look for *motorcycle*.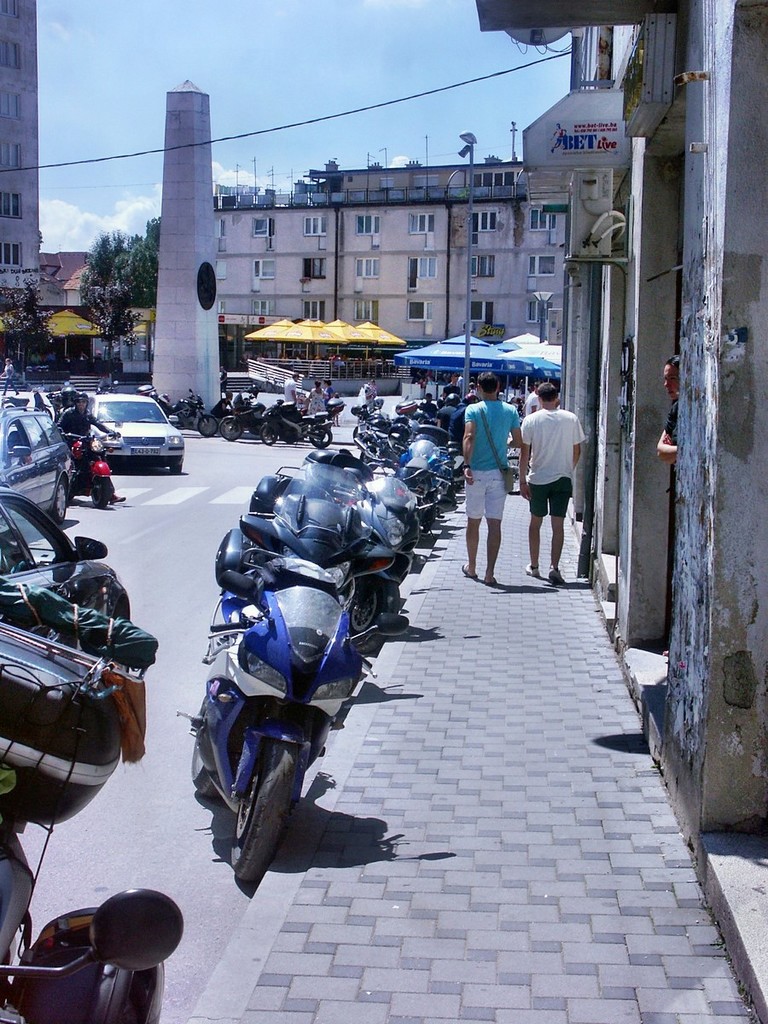
Found: x1=62 y1=434 x2=122 y2=510.
